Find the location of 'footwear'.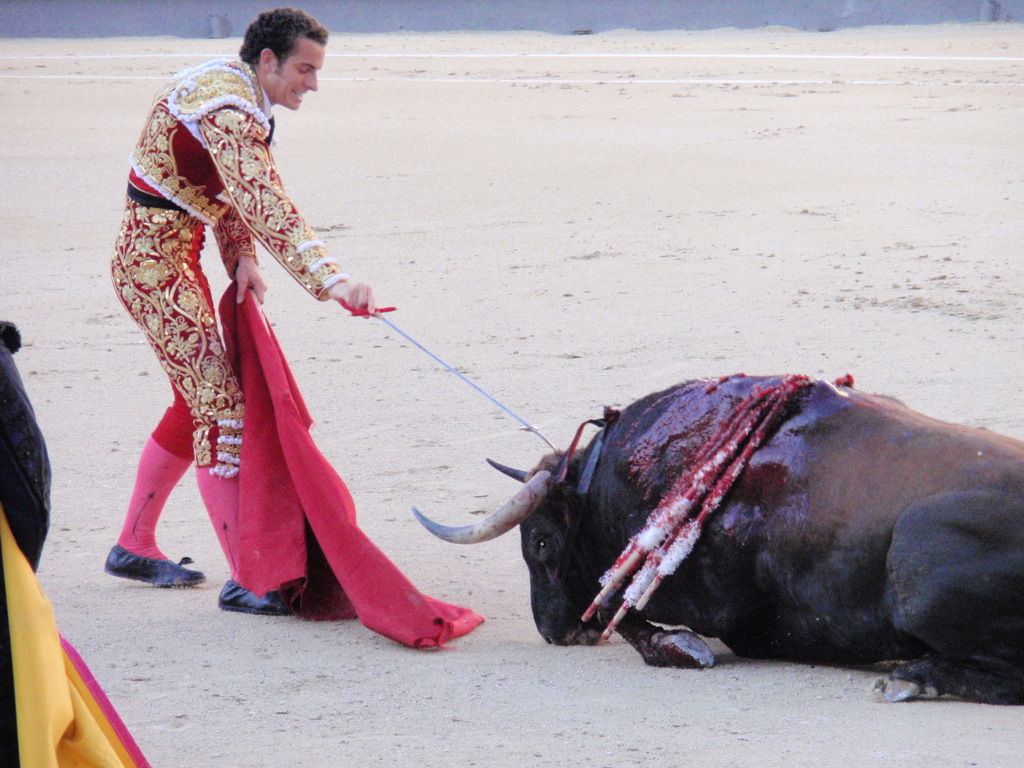
Location: detection(100, 525, 184, 604).
